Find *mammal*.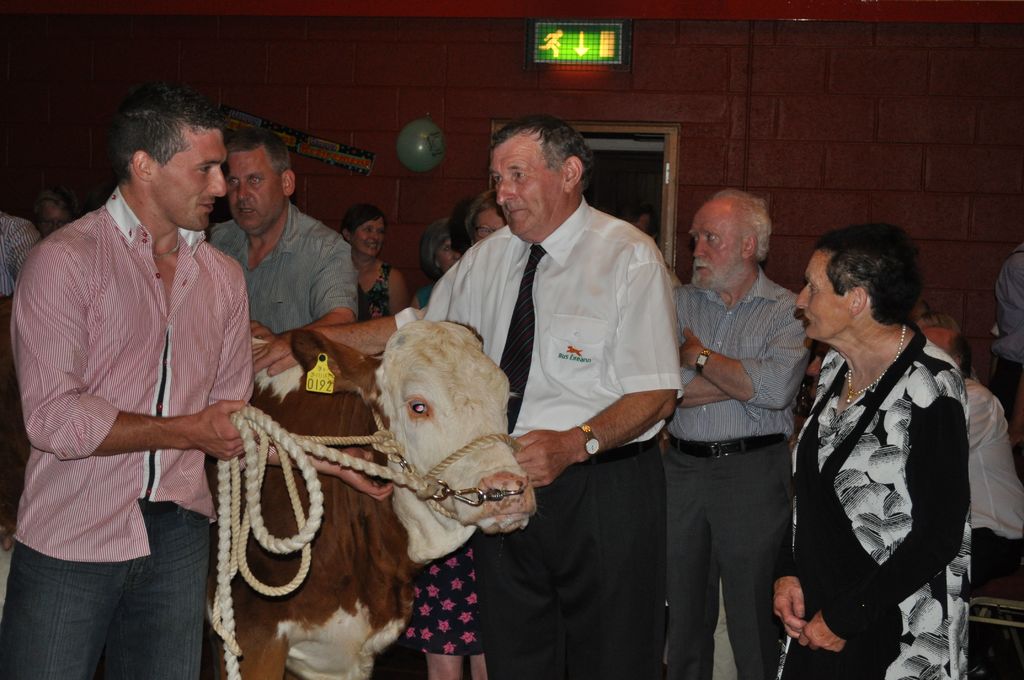
(632, 216, 663, 247).
